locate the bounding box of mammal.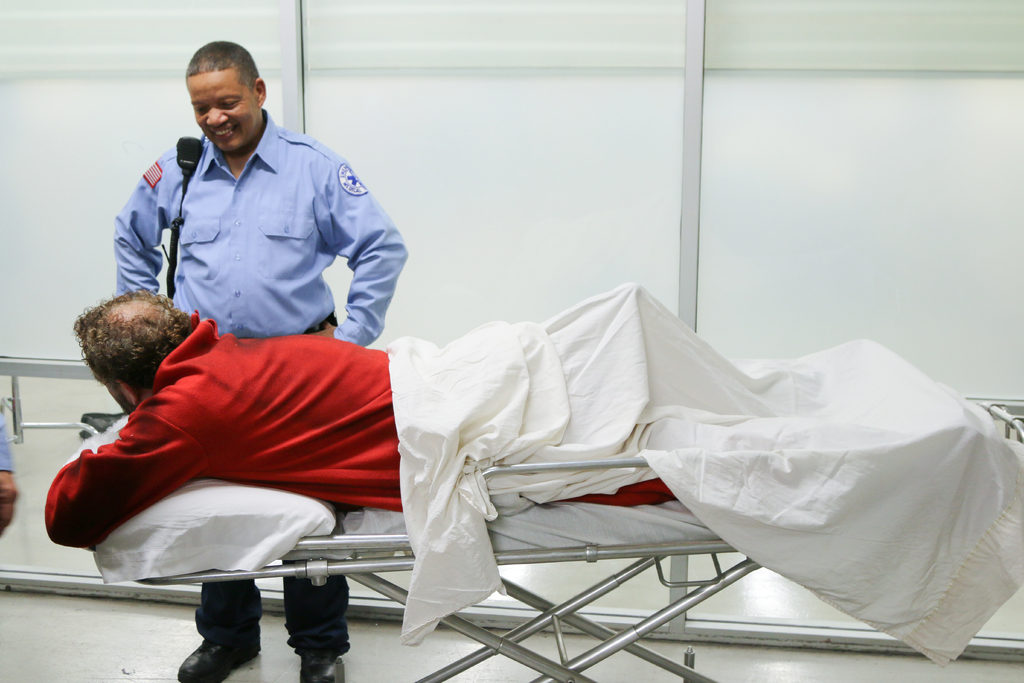
Bounding box: 93:27:415:682.
